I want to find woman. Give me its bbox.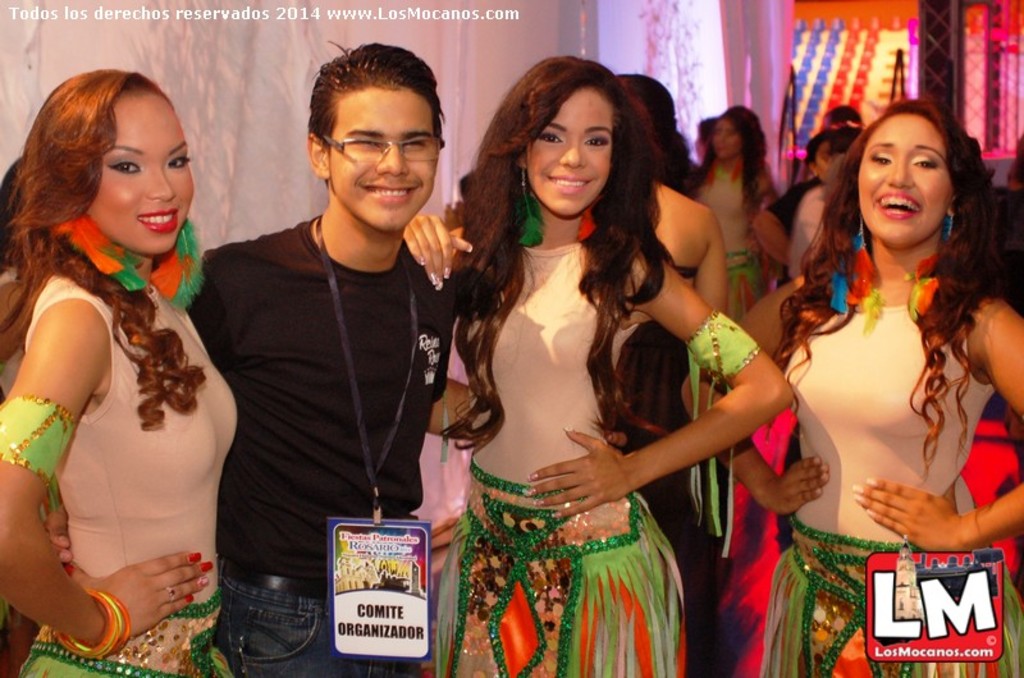
select_region(0, 69, 255, 677).
